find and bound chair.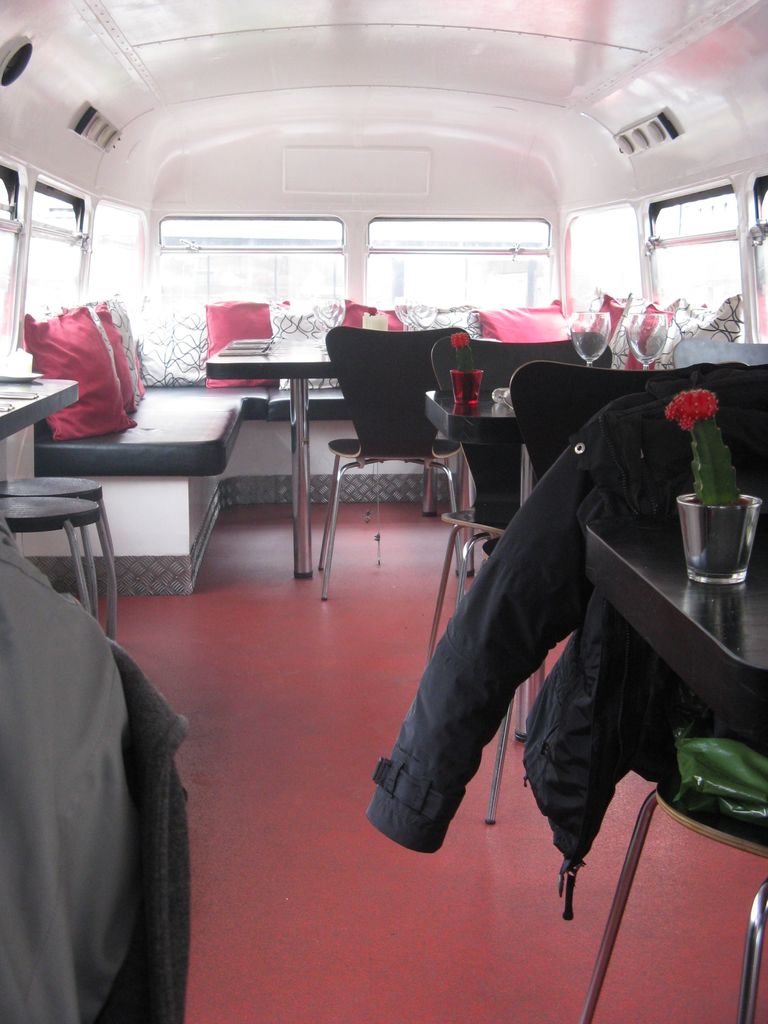
Bound: bbox(674, 337, 767, 368).
